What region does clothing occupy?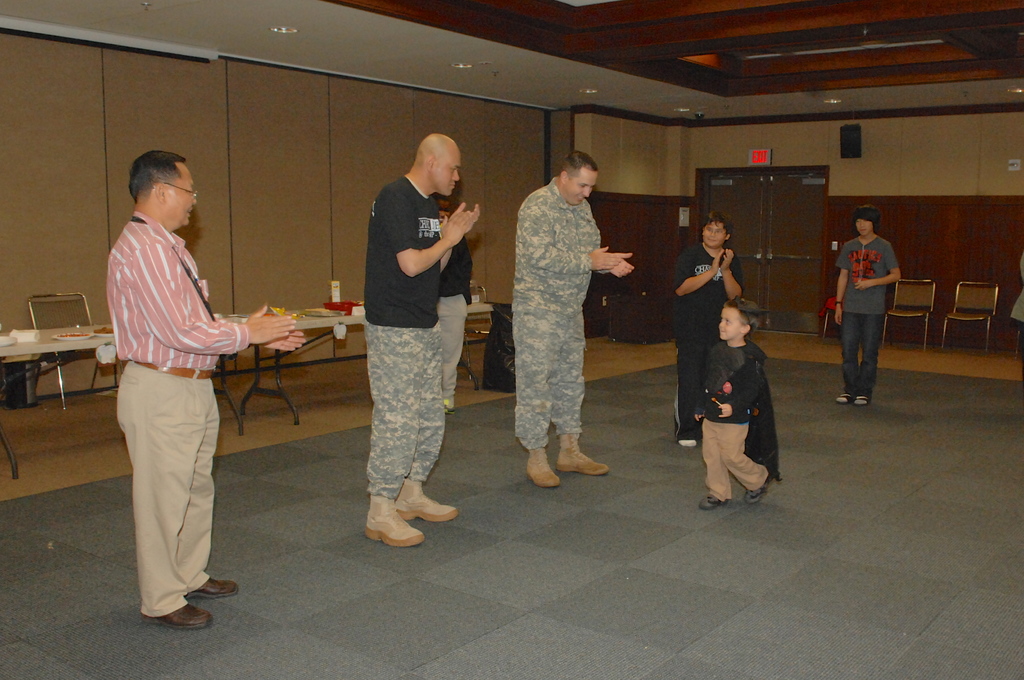
bbox=[663, 229, 764, 437].
